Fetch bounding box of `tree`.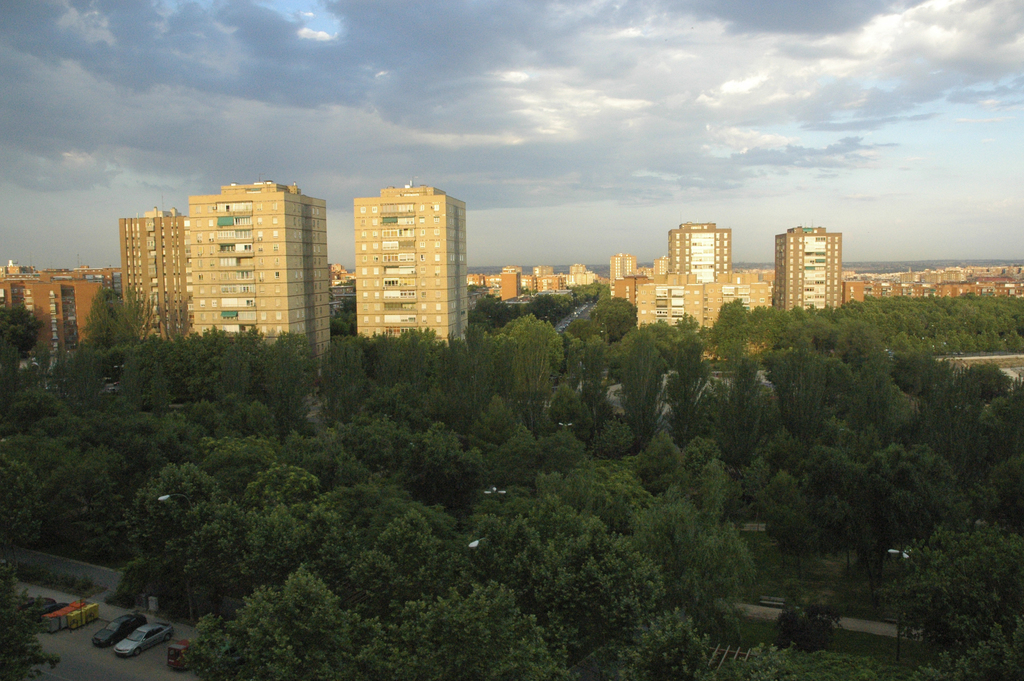
Bbox: <region>710, 358, 776, 467</region>.
